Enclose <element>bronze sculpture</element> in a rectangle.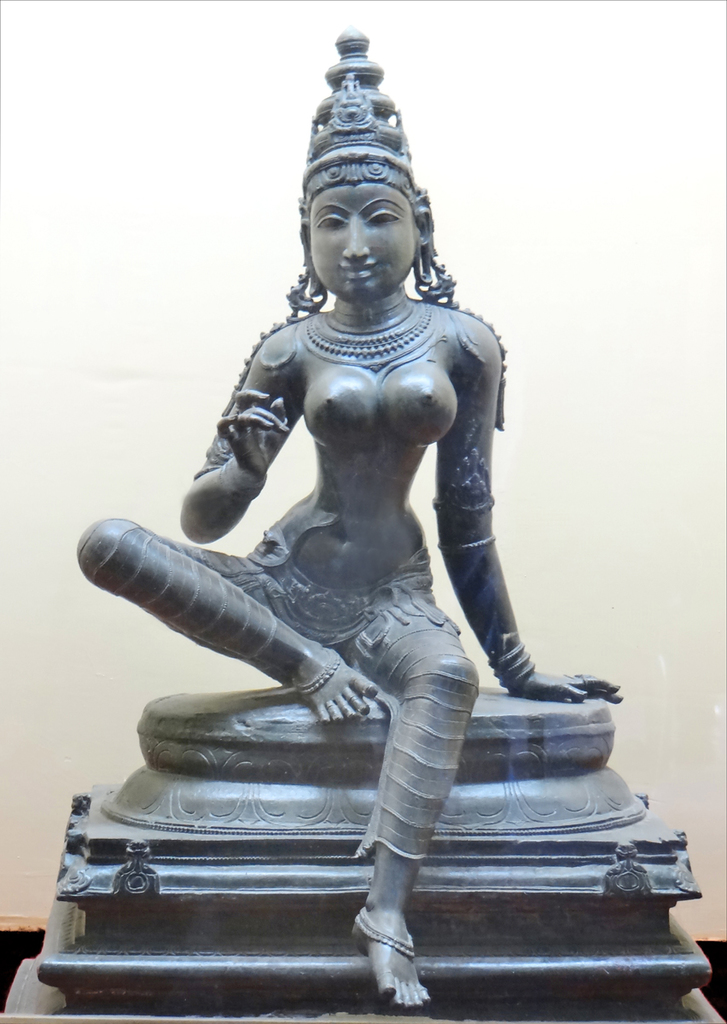
(51,55,637,978).
